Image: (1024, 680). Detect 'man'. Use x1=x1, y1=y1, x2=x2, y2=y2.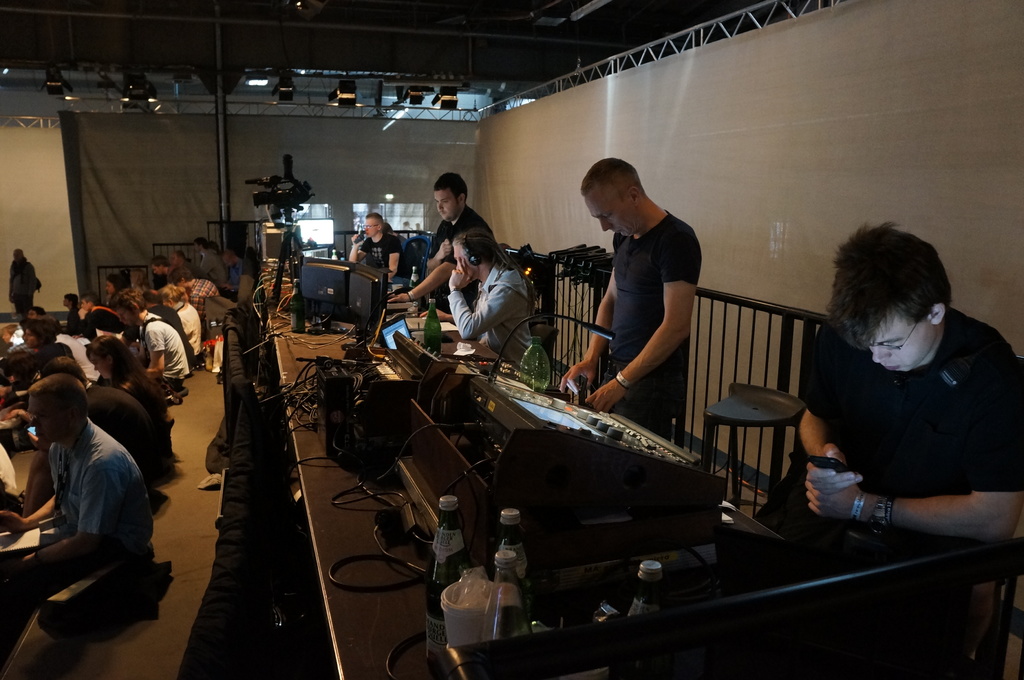
x1=6, y1=320, x2=69, y2=405.
